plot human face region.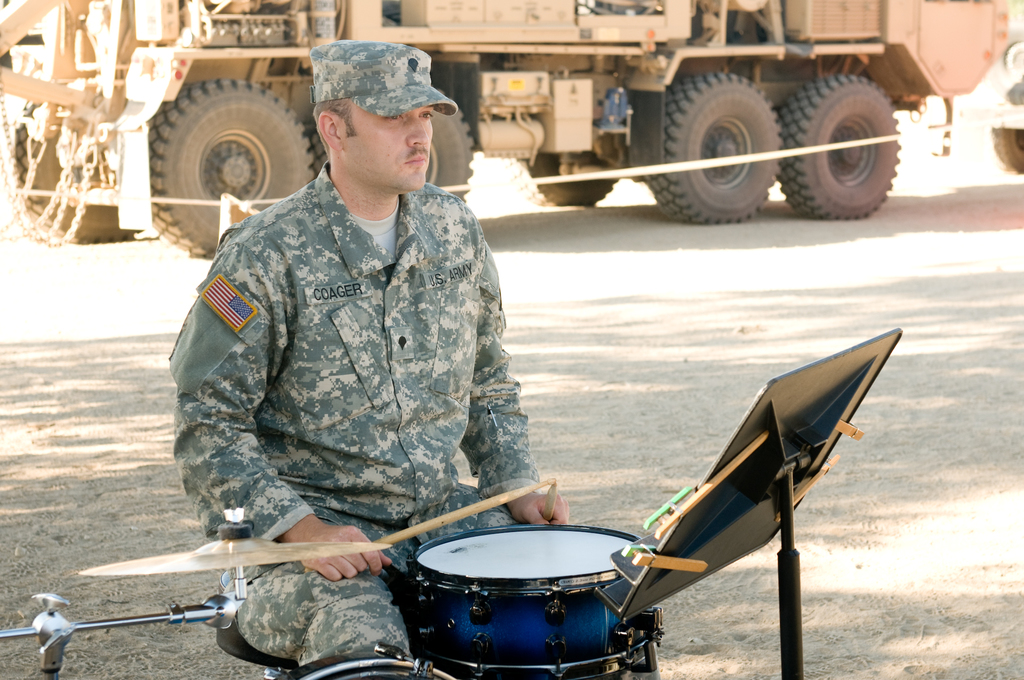
Plotted at l=341, t=98, r=435, b=188.
